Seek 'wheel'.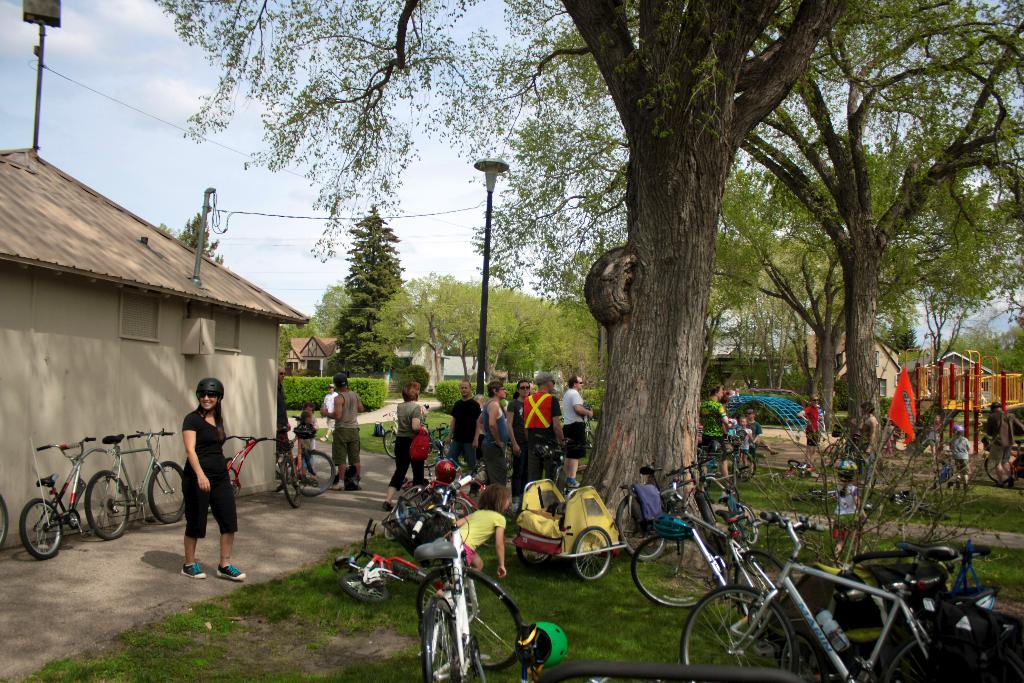
rect(611, 494, 668, 566).
